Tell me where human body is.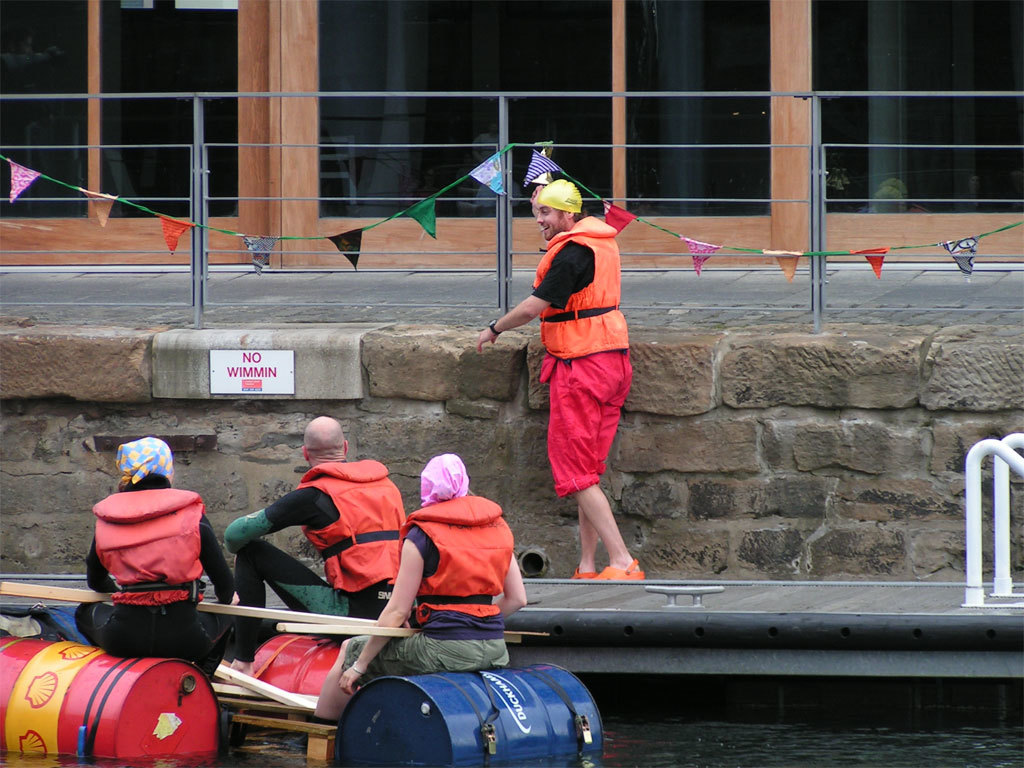
human body is at box(314, 492, 528, 723).
